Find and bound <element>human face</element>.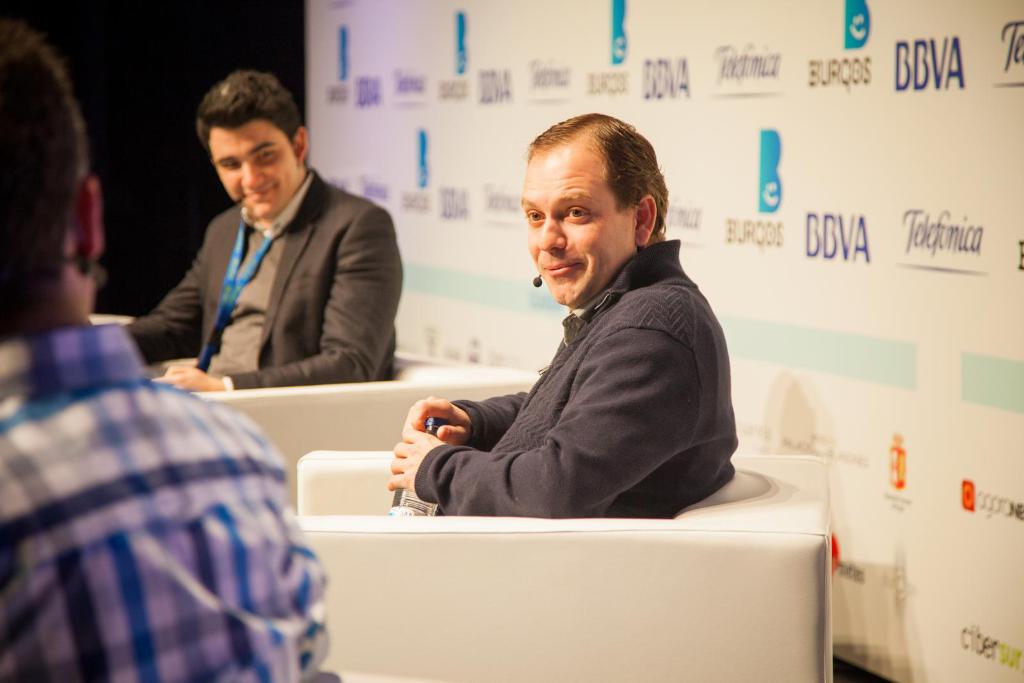
Bound: {"x1": 207, "y1": 119, "x2": 297, "y2": 218}.
